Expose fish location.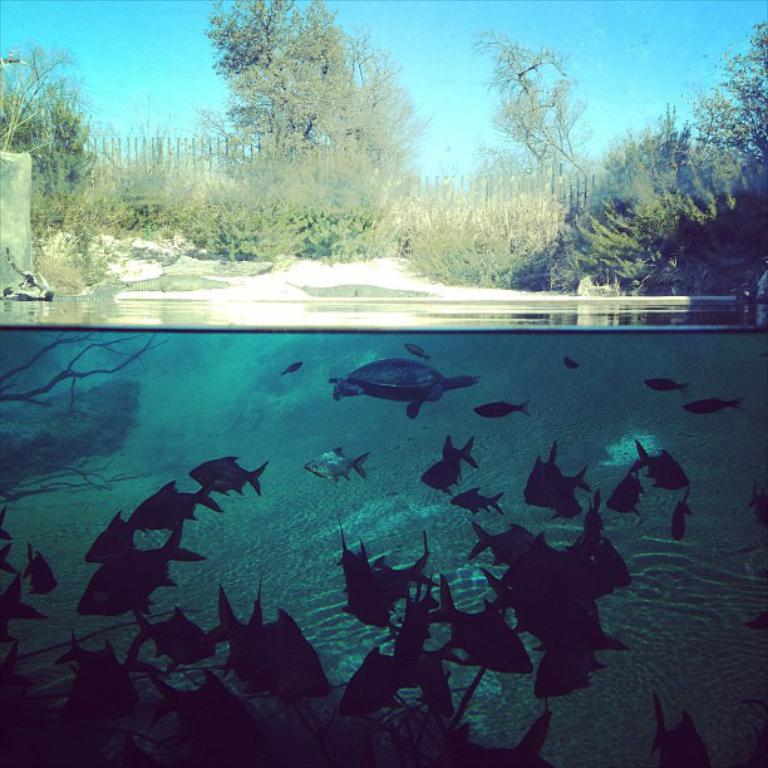
Exposed at crop(611, 468, 637, 521).
